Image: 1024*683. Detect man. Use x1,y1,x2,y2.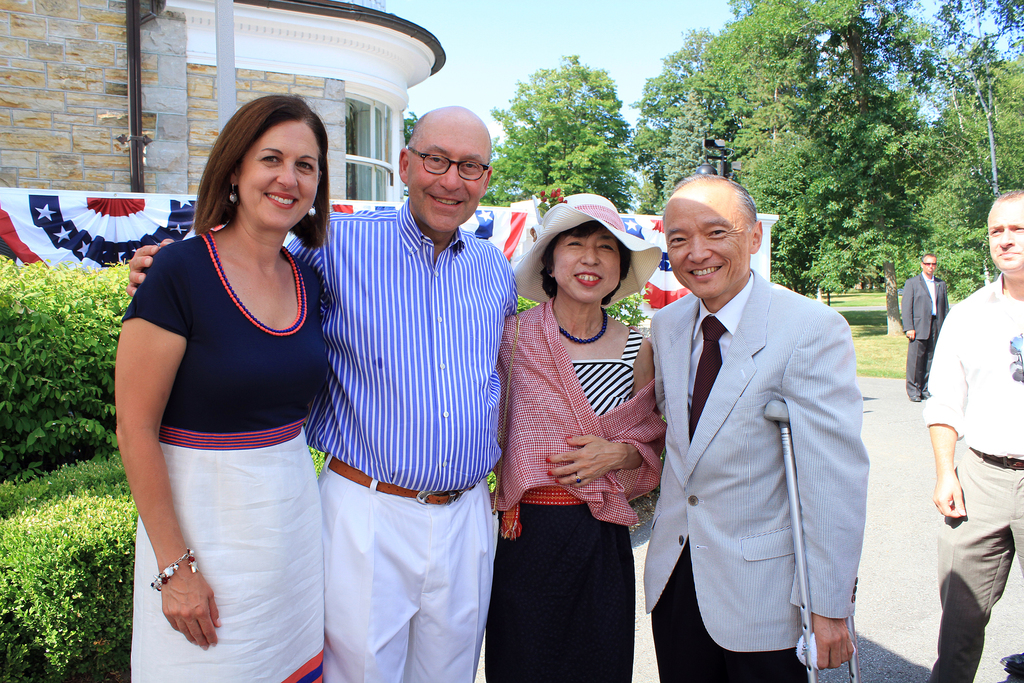
630,156,880,682.
